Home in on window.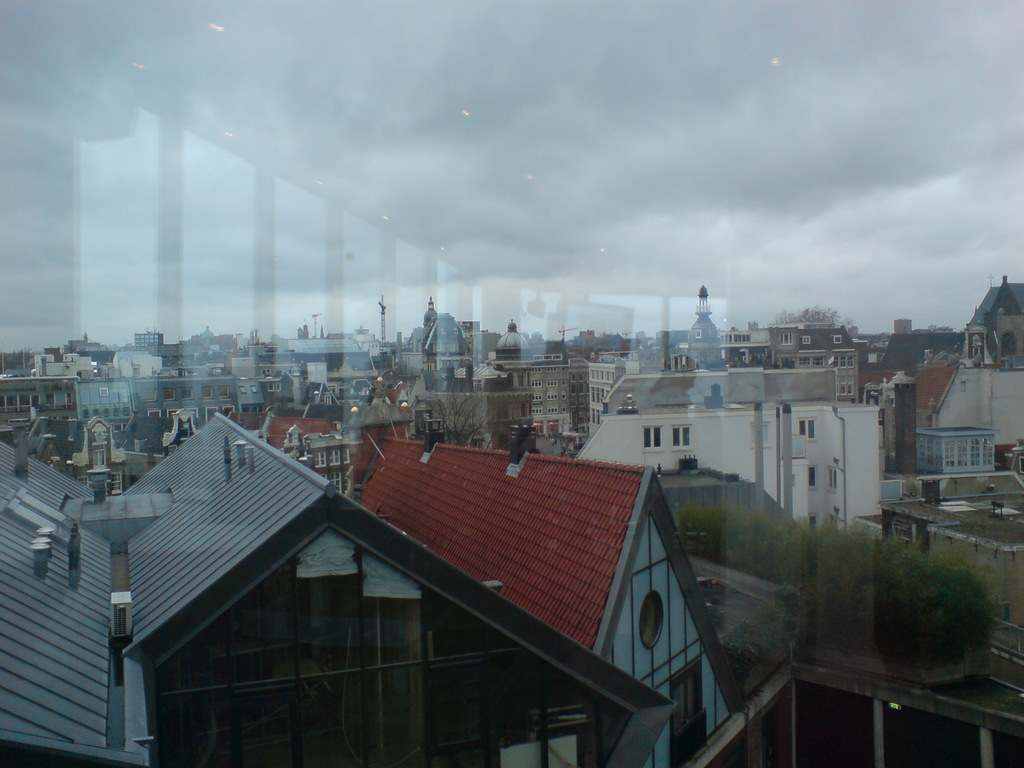
Homed in at {"left": 835, "top": 338, "right": 843, "bottom": 346}.
